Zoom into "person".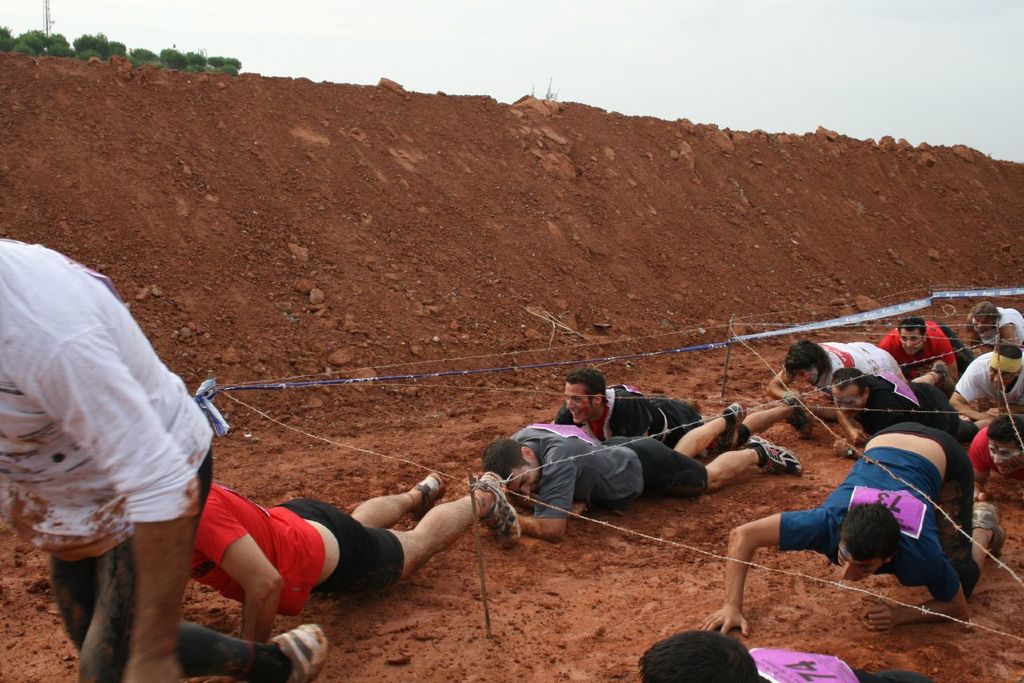
Zoom target: (877, 318, 973, 382).
